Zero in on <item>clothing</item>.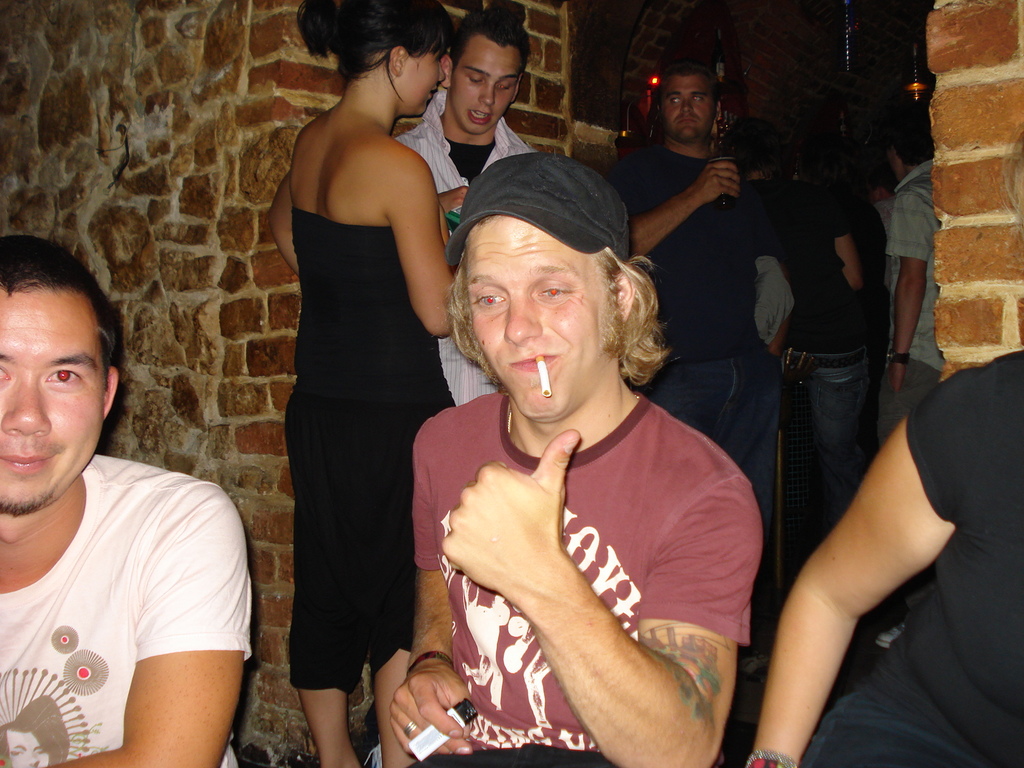
Zeroed in: 616, 135, 789, 522.
